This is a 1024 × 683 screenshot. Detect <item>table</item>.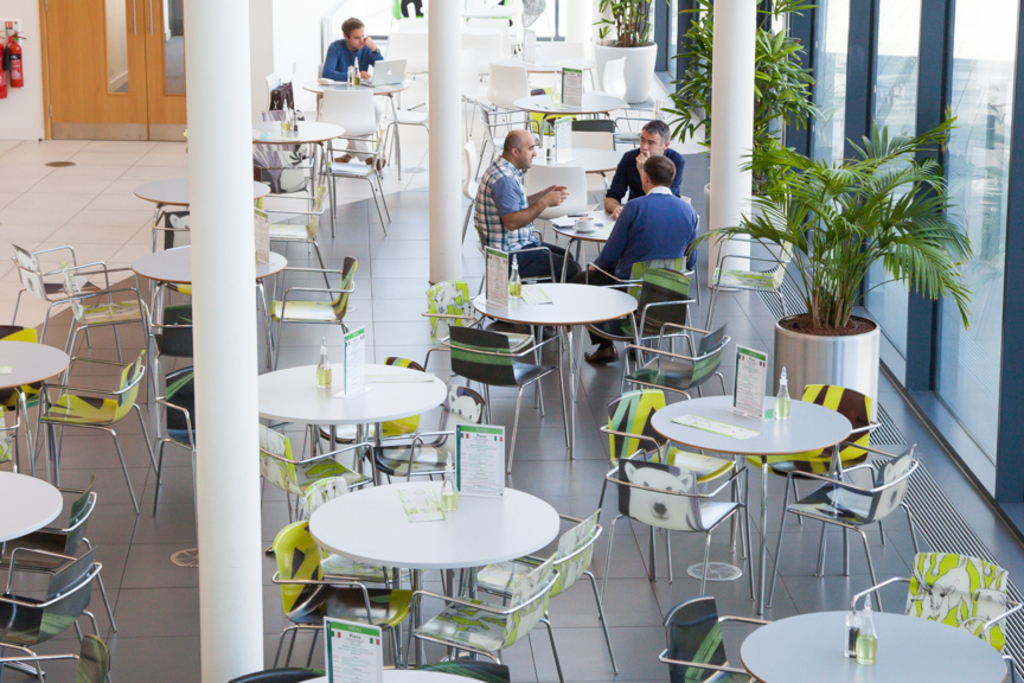
pyautogui.locateOnScreen(303, 473, 558, 612).
